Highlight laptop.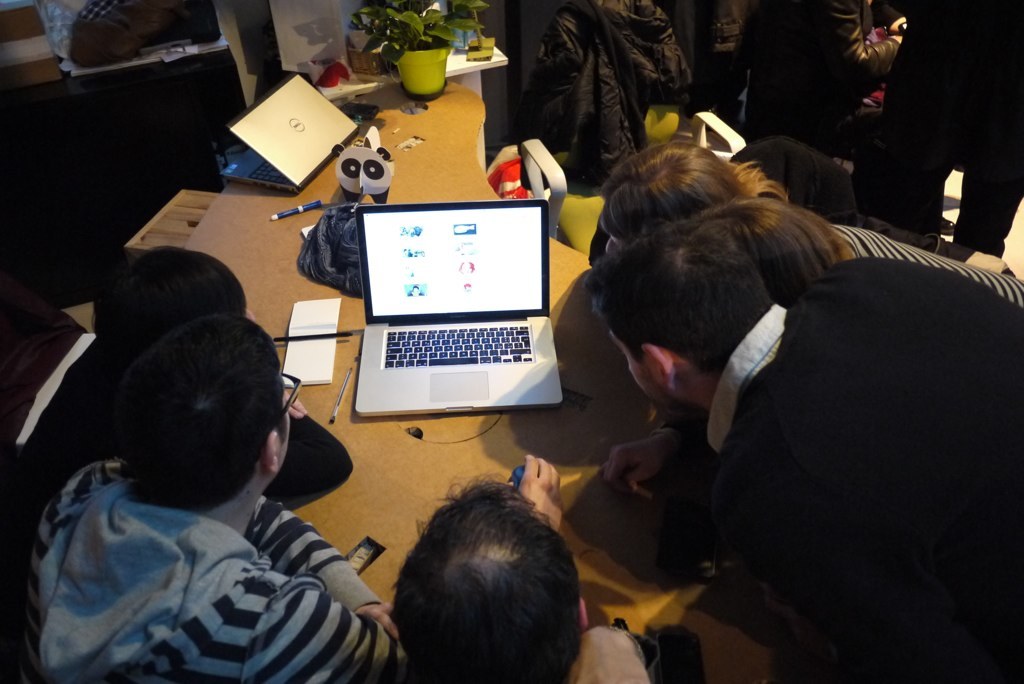
Highlighted region: region(329, 185, 551, 435).
